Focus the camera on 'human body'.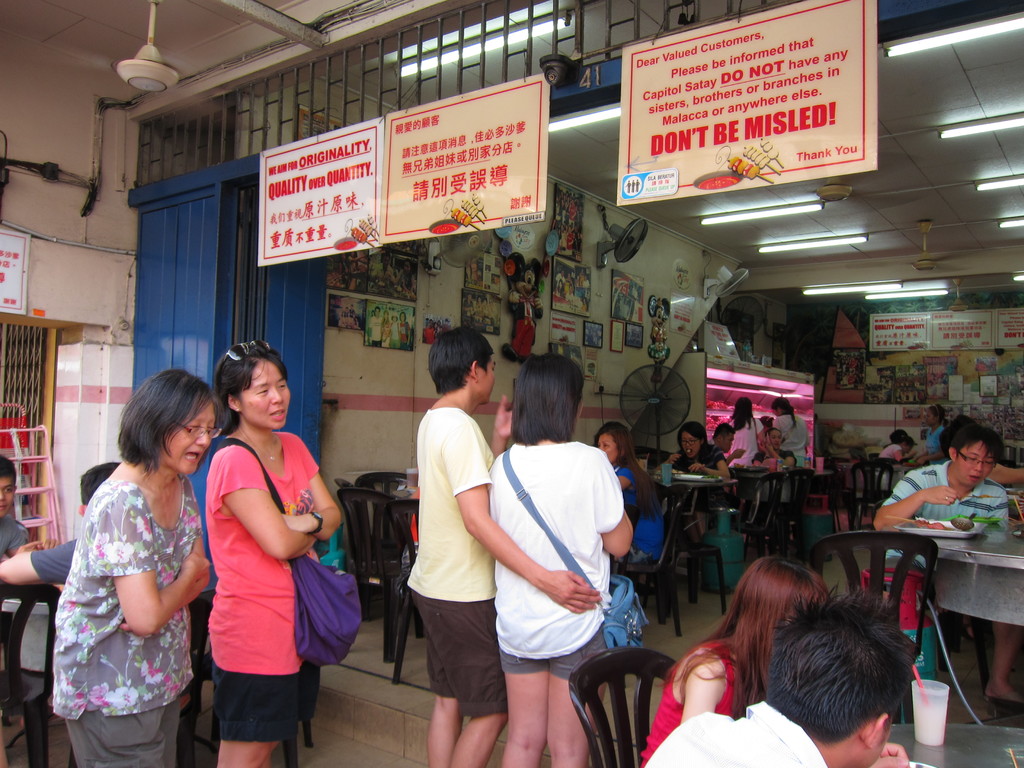
Focus region: select_region(708, 419, 742, 471).
